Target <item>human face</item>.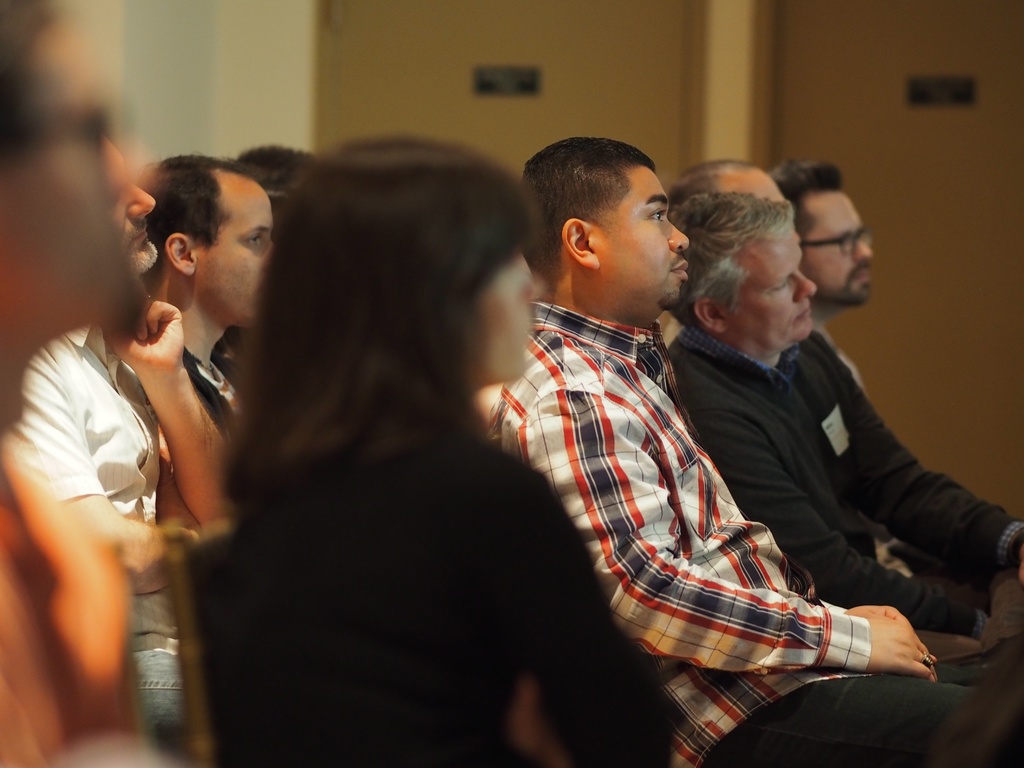
Target region: (left=593, top=172, right=690, bottom=320).
